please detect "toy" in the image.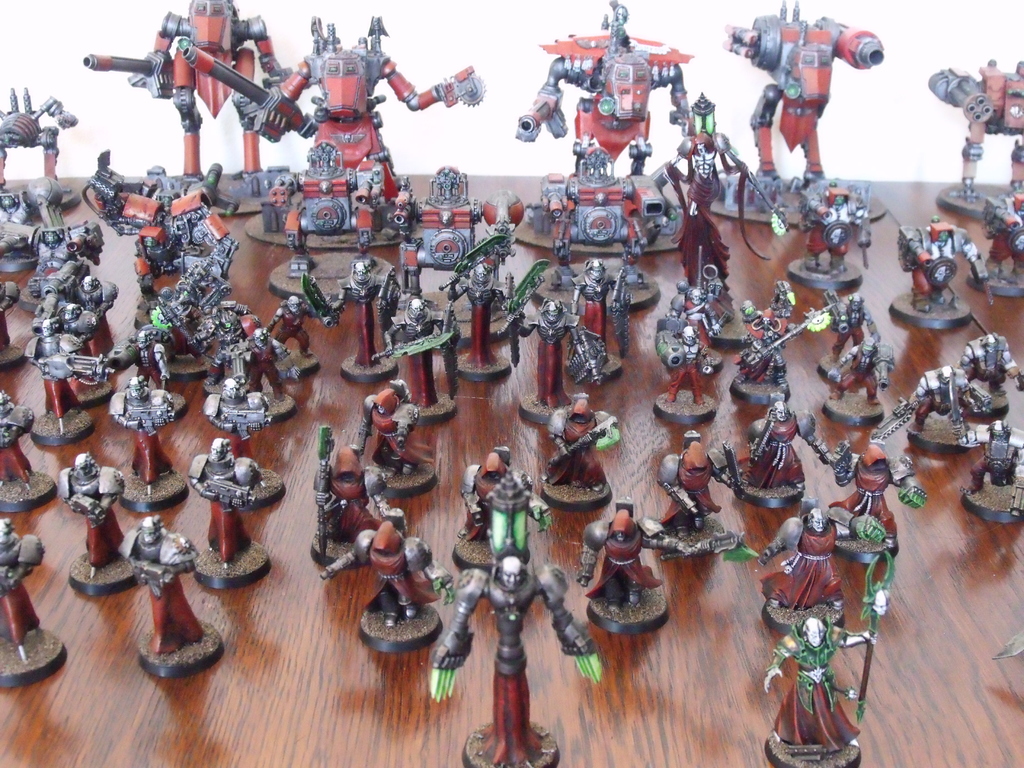
select_region(735, 280, 837, 386).
